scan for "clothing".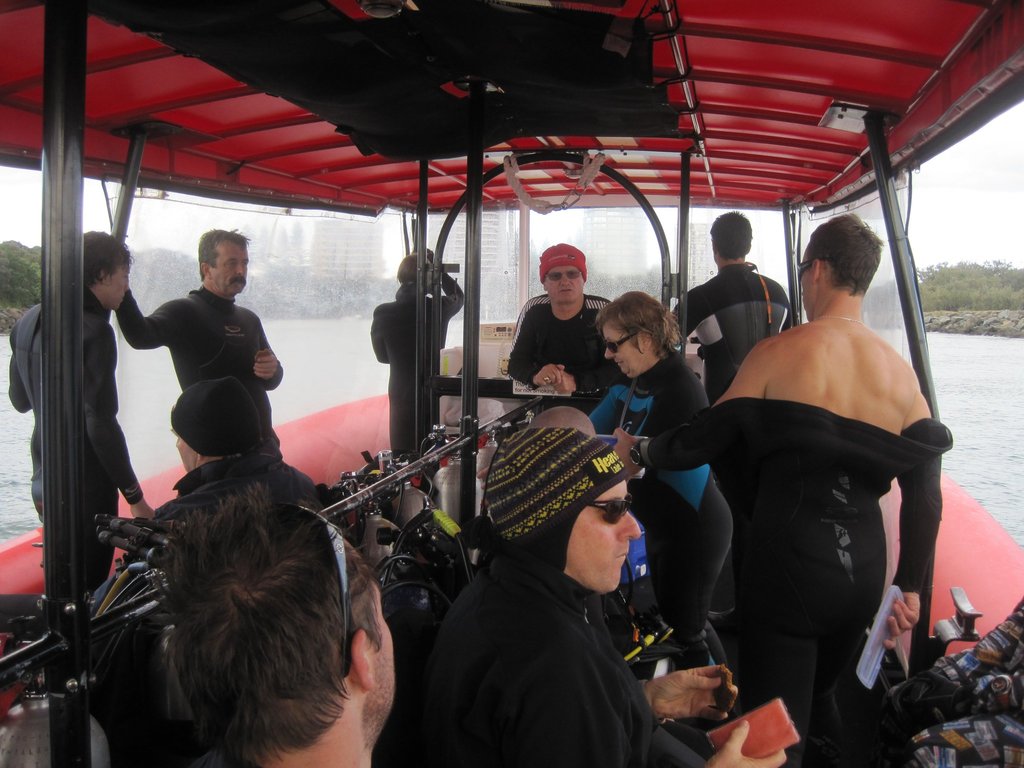
Scan result: (496,289,631,395).
